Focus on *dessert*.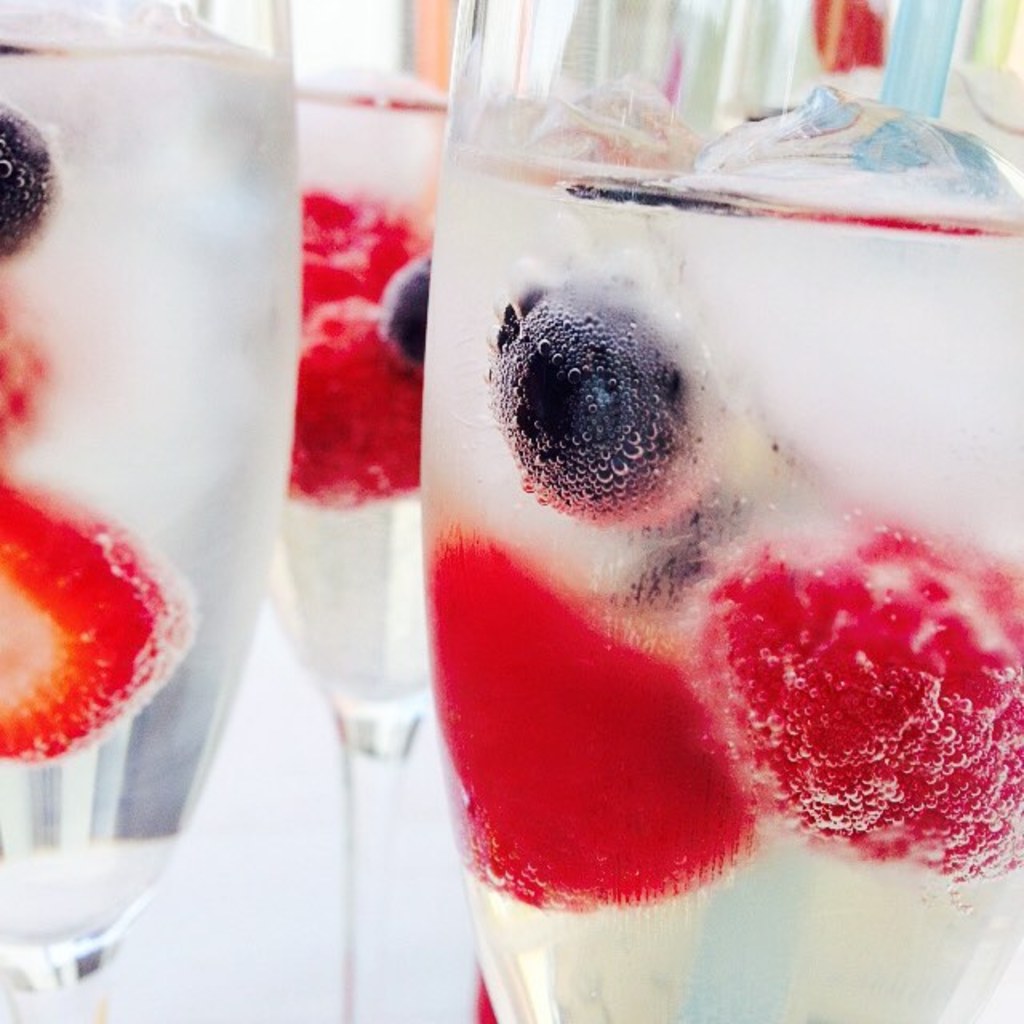
Focused at bbox(0, 282, 34, 434).
